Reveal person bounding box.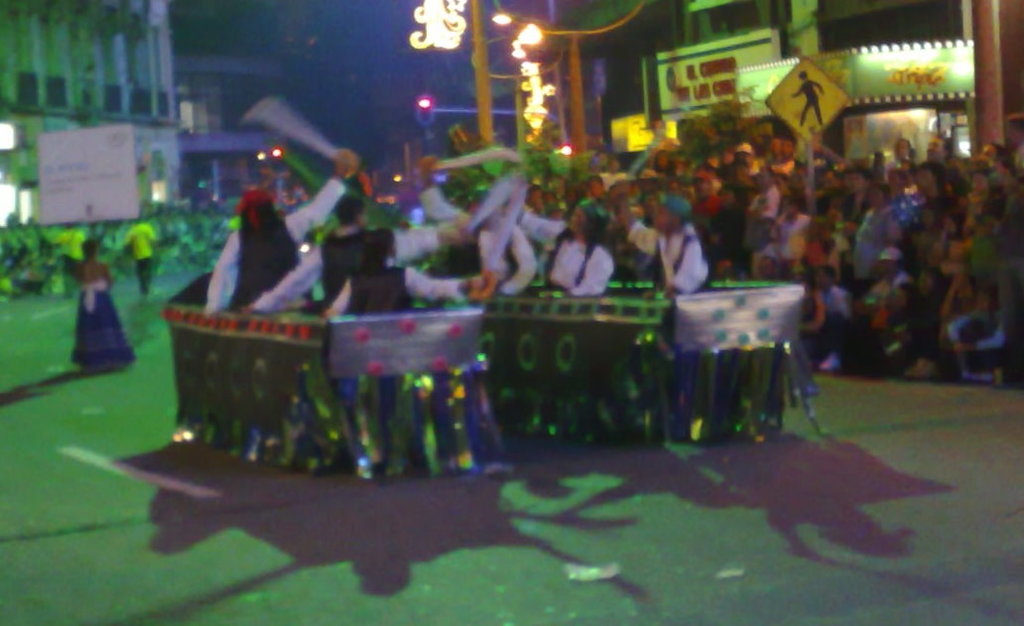
Revealed: locate(64, 234, 141, 372).
